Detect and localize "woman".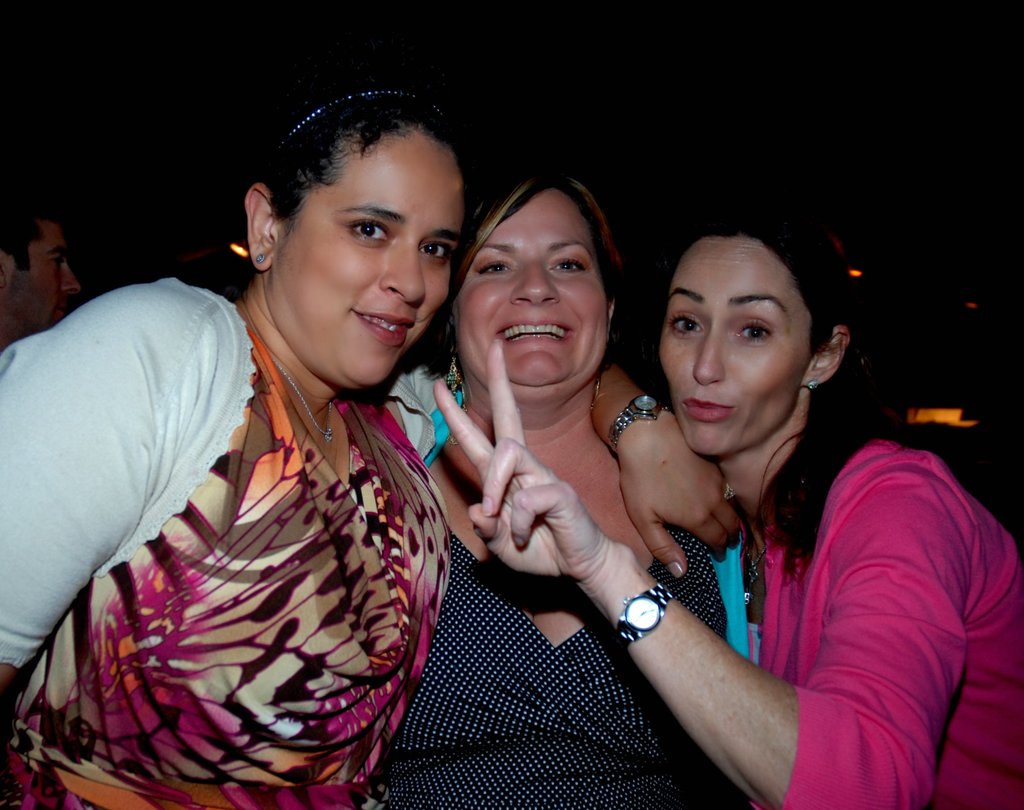
Localized at 0/81/531/809.
